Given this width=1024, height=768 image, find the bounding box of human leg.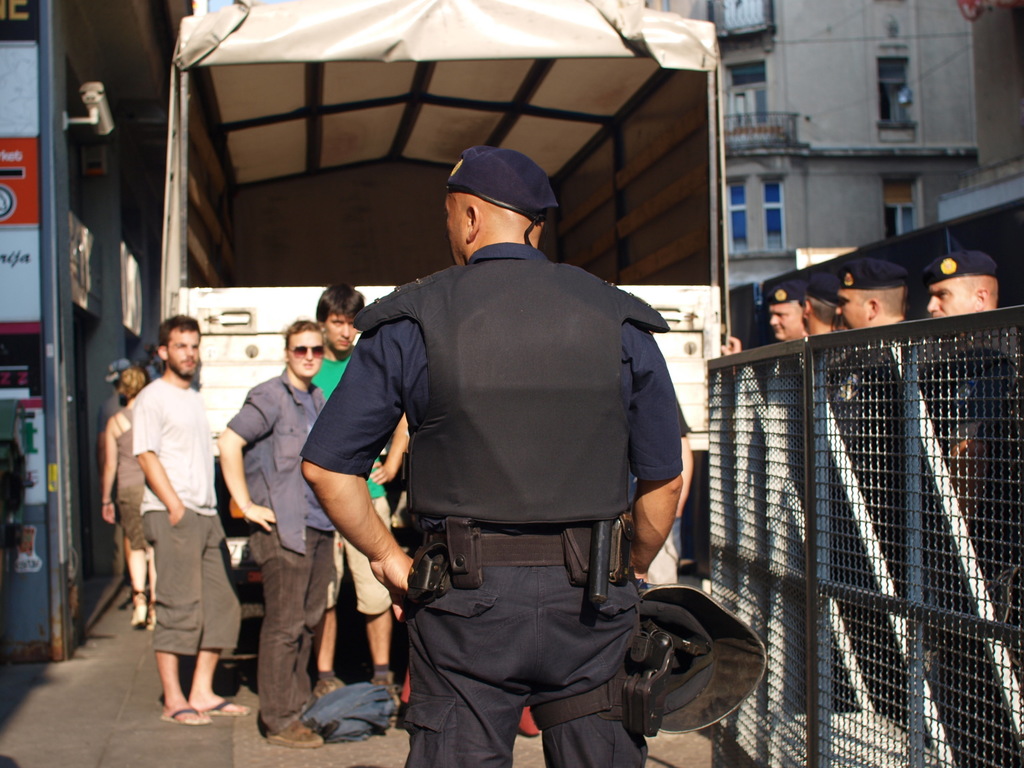
crop(337, 495, 401, 728).
